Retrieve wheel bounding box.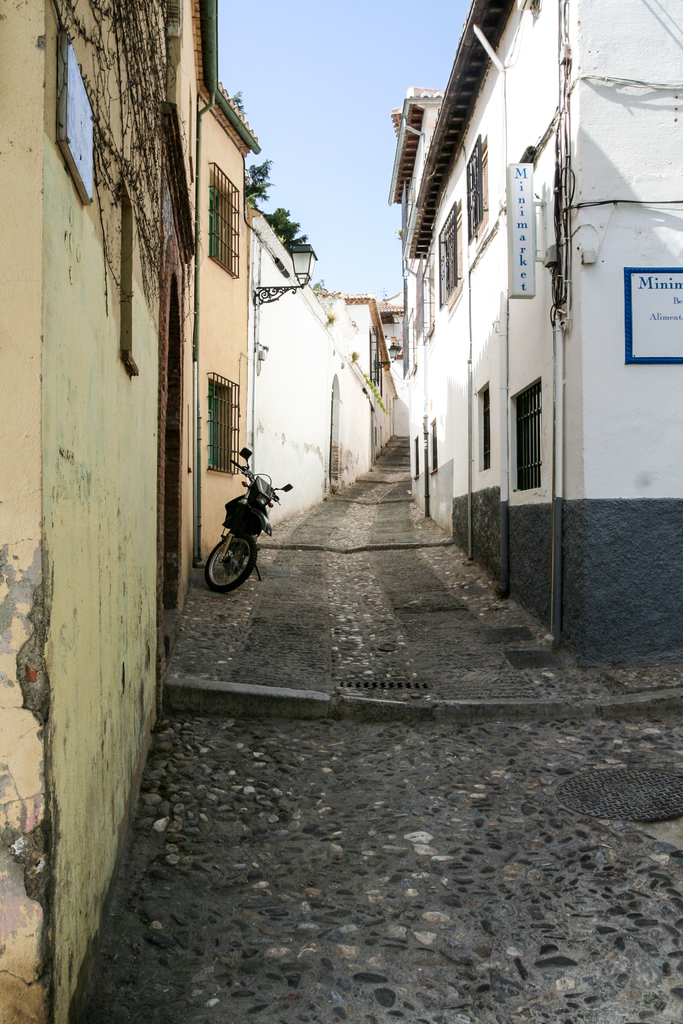
Bounding box: (left=200, top=522, right=261, bottom=591).
